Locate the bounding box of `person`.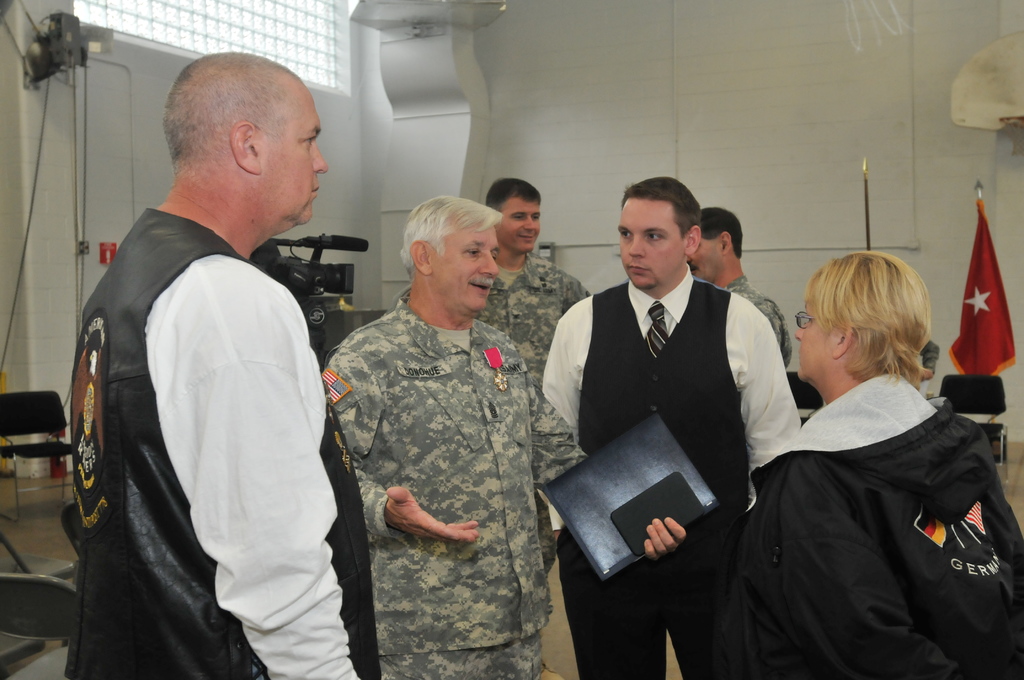
Bounding box: (x1=755, y1=273, x2=1023, y2=679).
